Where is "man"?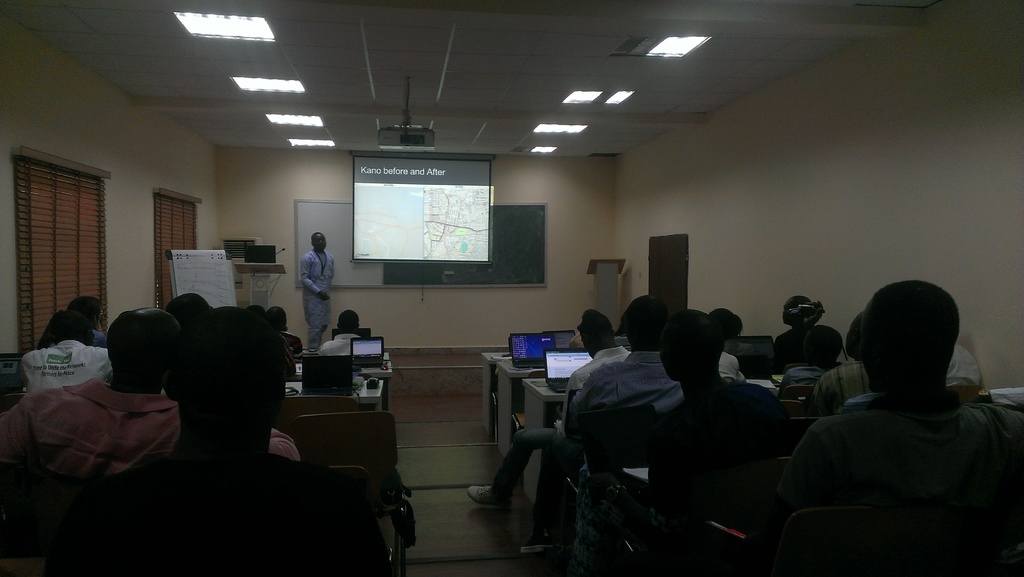
crop(45, 305, 394, 576).
